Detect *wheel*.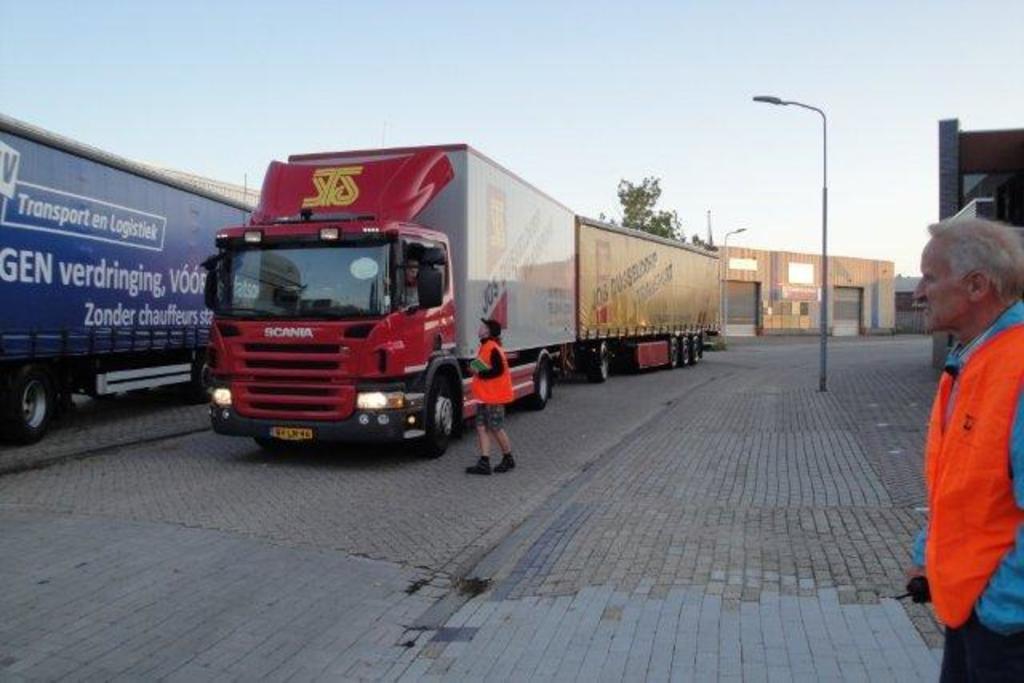
Detected at [x1=682, y1=338, x2=690, y2=365].
